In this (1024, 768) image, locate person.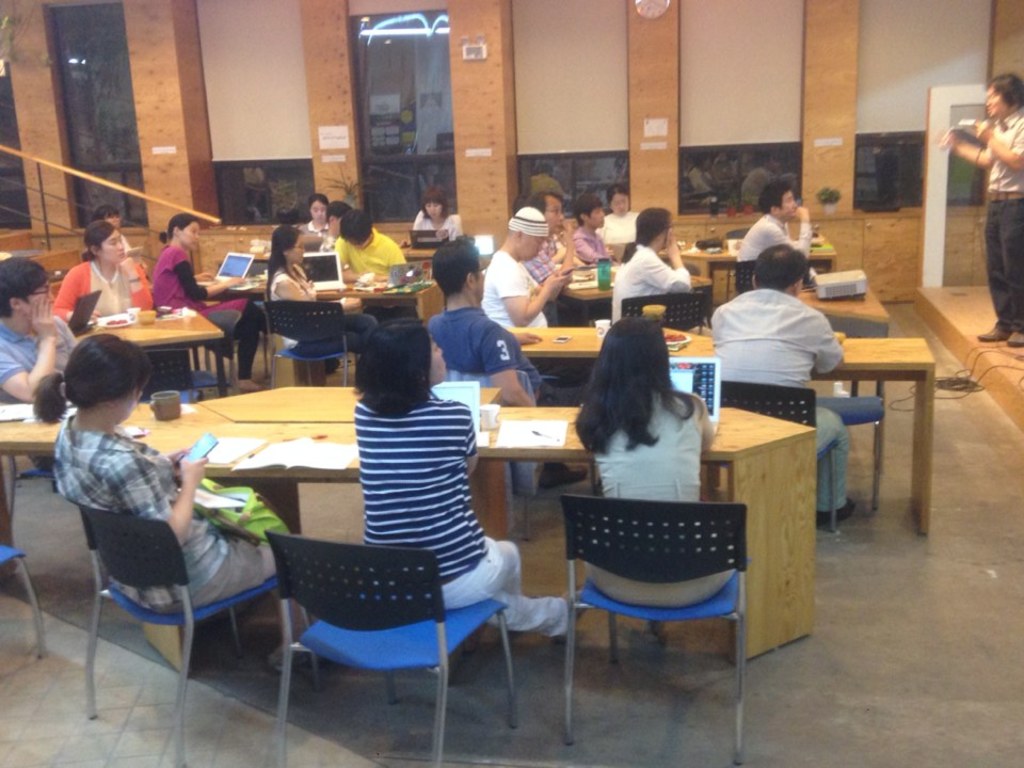
Bounding box: x1=475 y1=213 x2=572 y2=345.
